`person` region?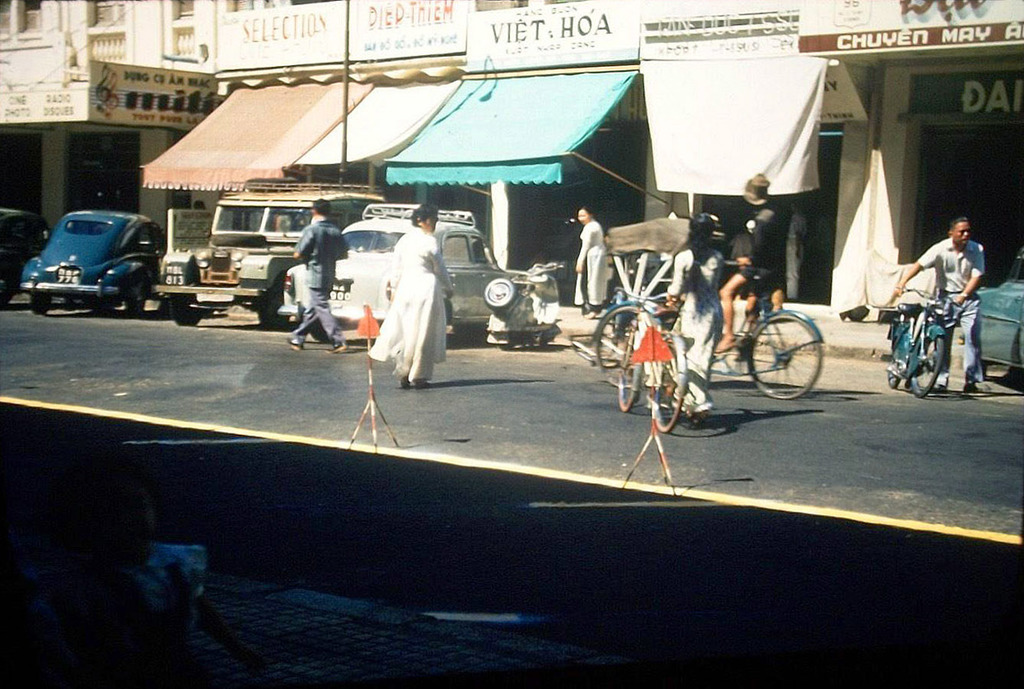
[661,214,734,420]
